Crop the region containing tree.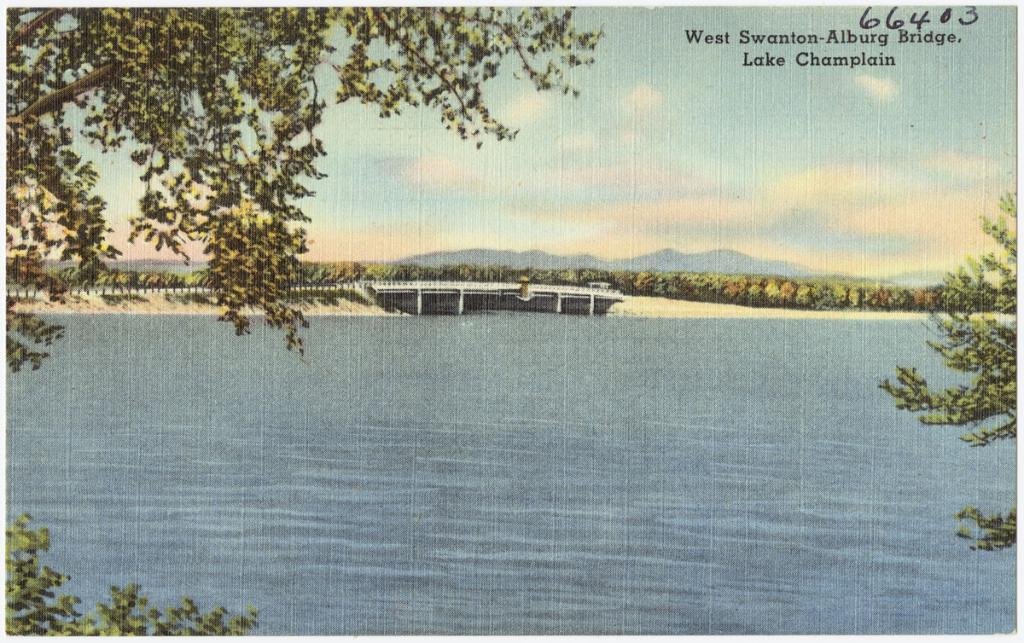
Crop region: rect(0, 0, 607, 361).
